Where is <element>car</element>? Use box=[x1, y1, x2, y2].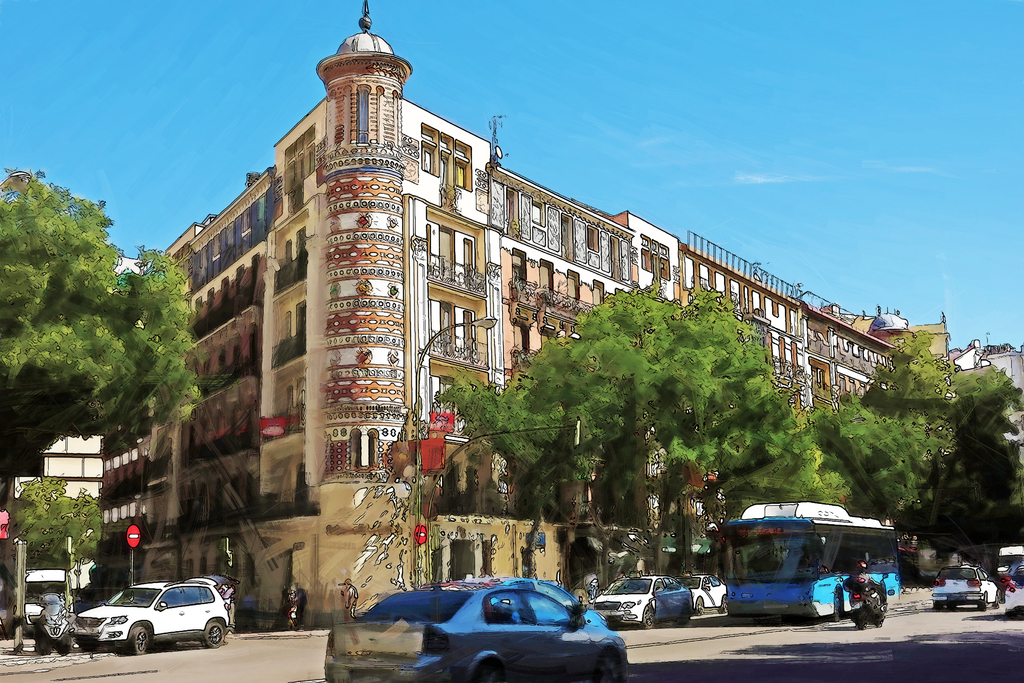
box=[325, 580, 640, 682].
